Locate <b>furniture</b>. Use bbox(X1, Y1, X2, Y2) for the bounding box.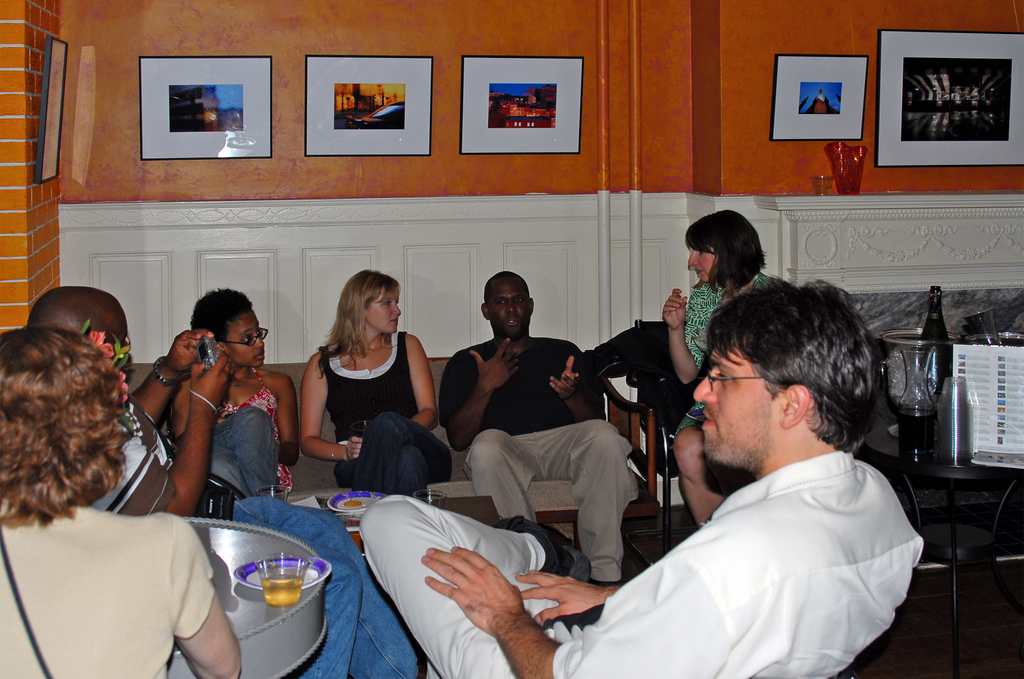
bbox(124, 356, 664, 553).
